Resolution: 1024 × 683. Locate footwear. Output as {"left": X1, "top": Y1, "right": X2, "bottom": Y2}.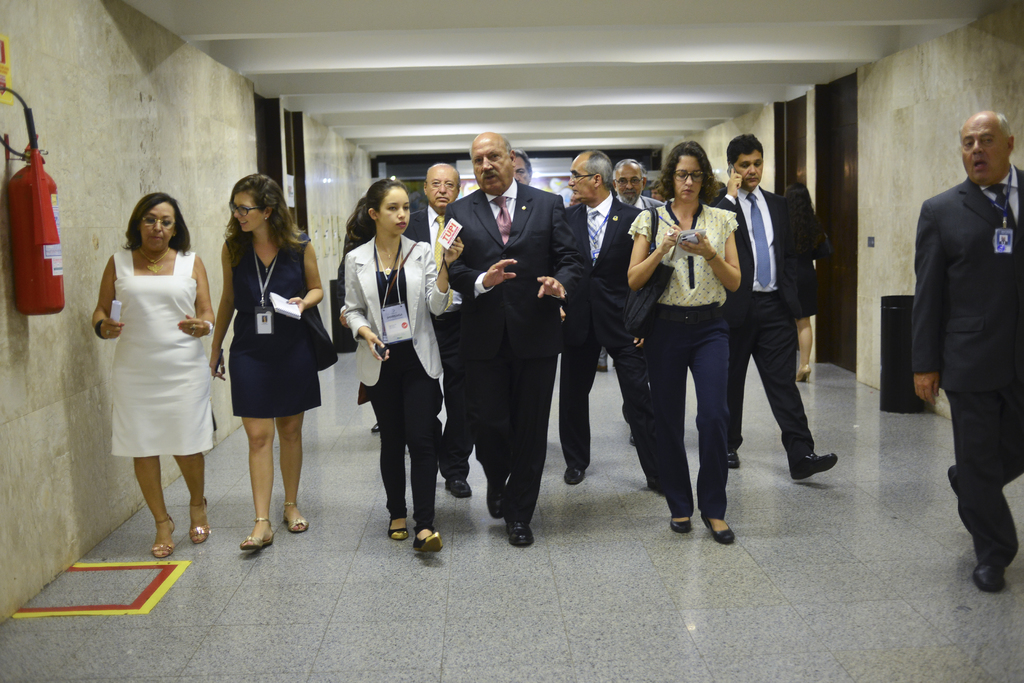
{"left": 796, "top": 364, "right": 812, "bottom": 385}.
